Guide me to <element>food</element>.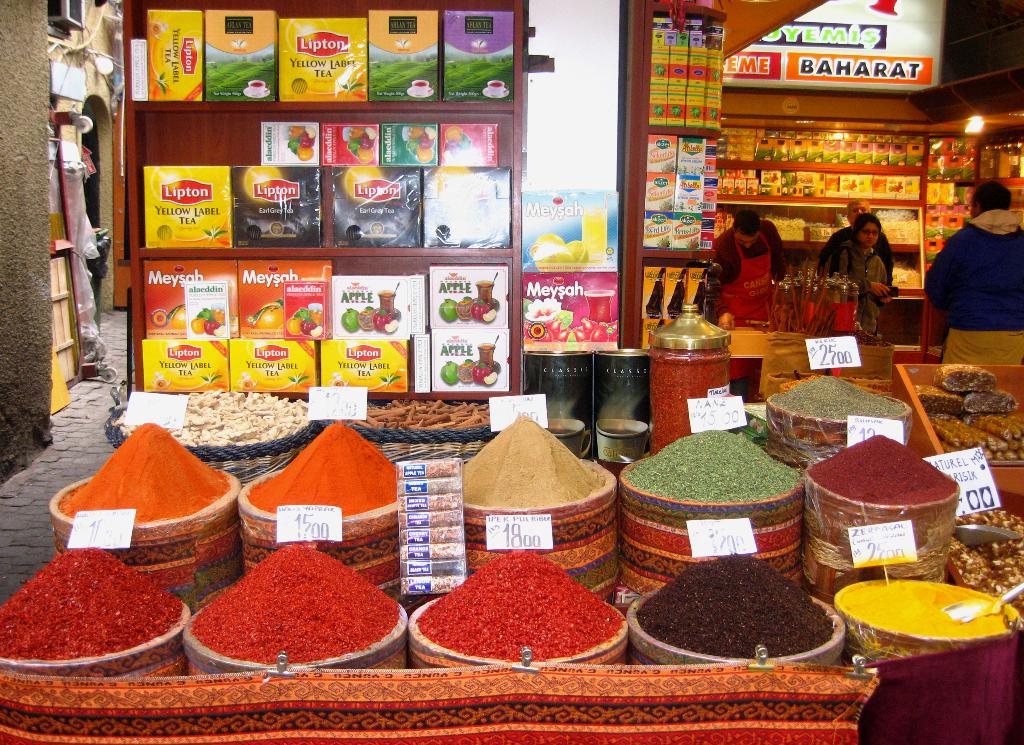
Guidance: x1=358, y1=309, x2=378, y2=331.
